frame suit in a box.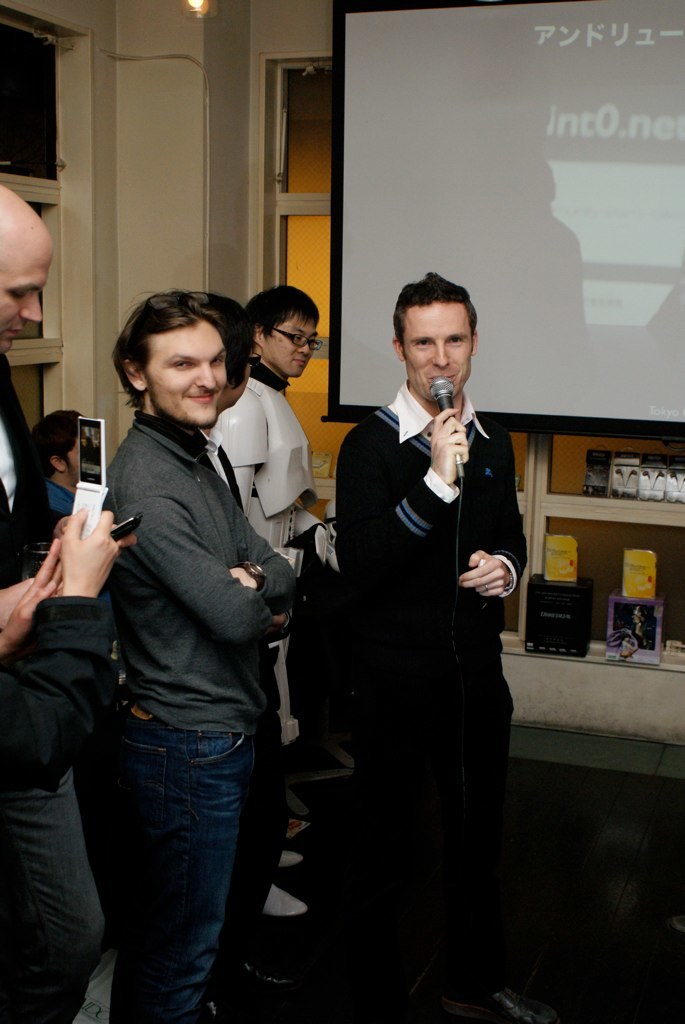
locate(0, 362, 111, 1023).
